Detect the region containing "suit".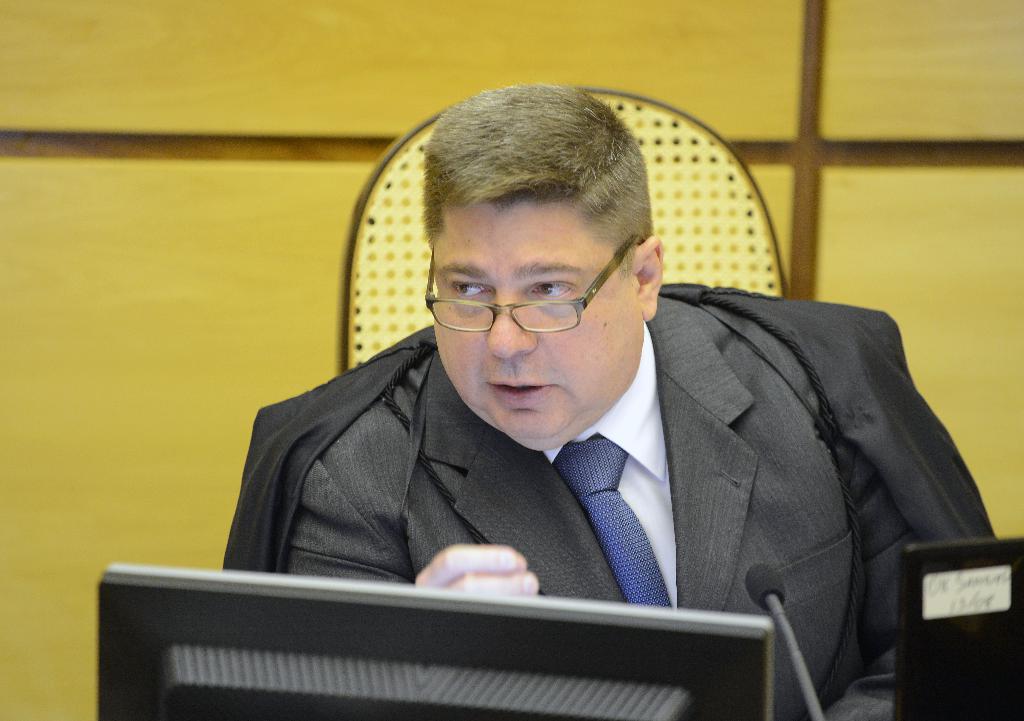
<region>187, 215, 945, 704</region>.
